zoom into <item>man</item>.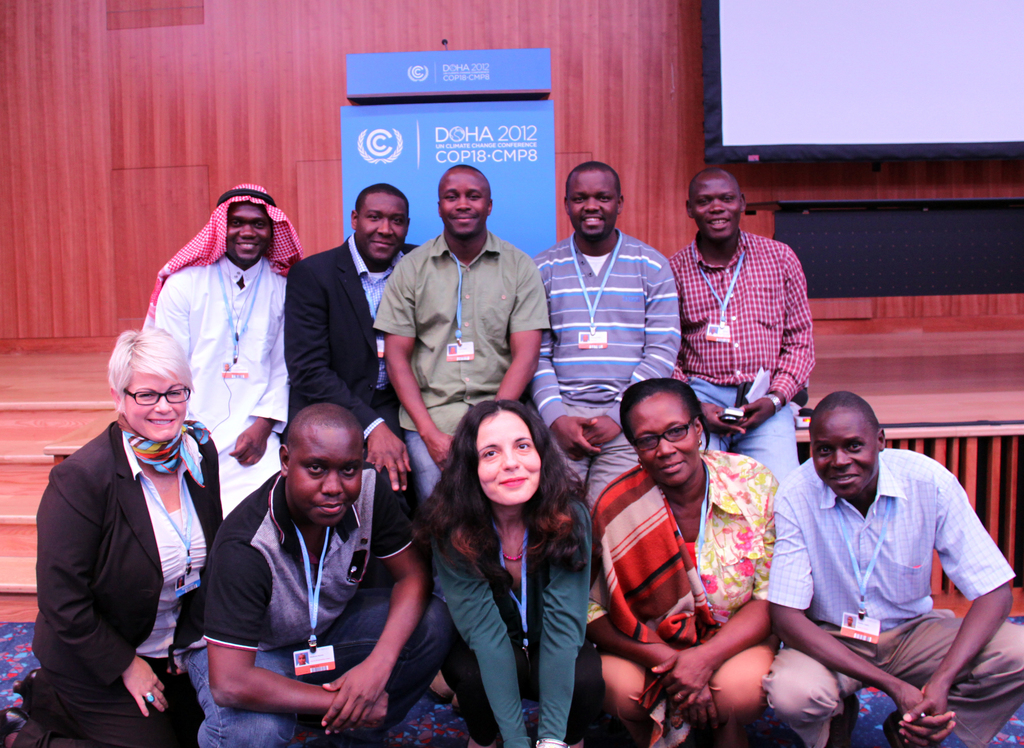
Zoom target: (175,401,460,747).
